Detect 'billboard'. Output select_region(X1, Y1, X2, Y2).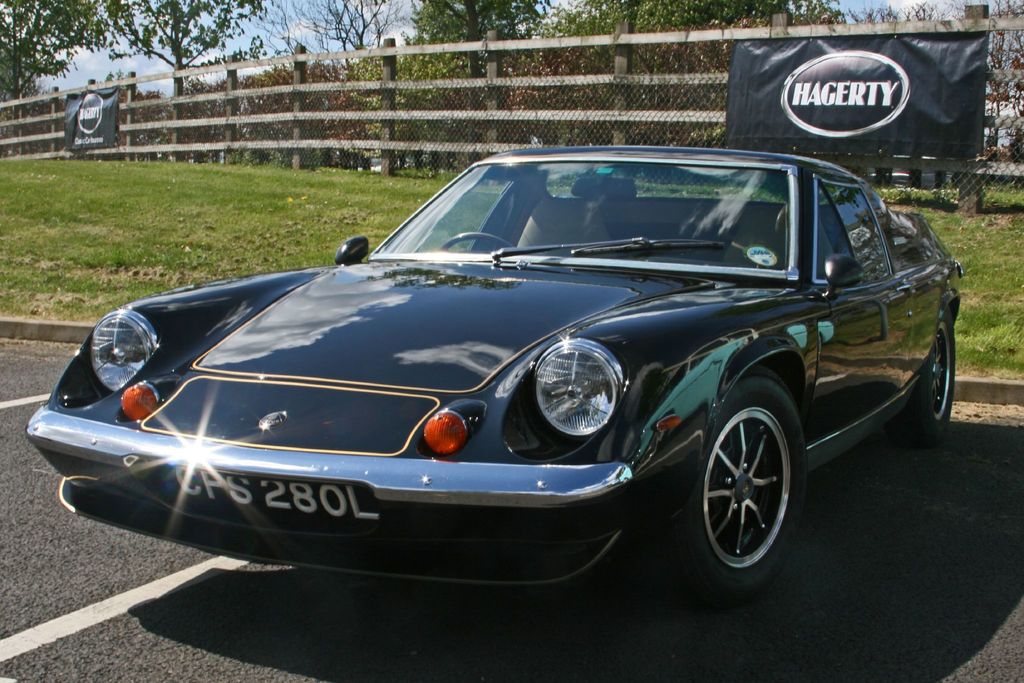
select_region(60, 94, 126, 149).
